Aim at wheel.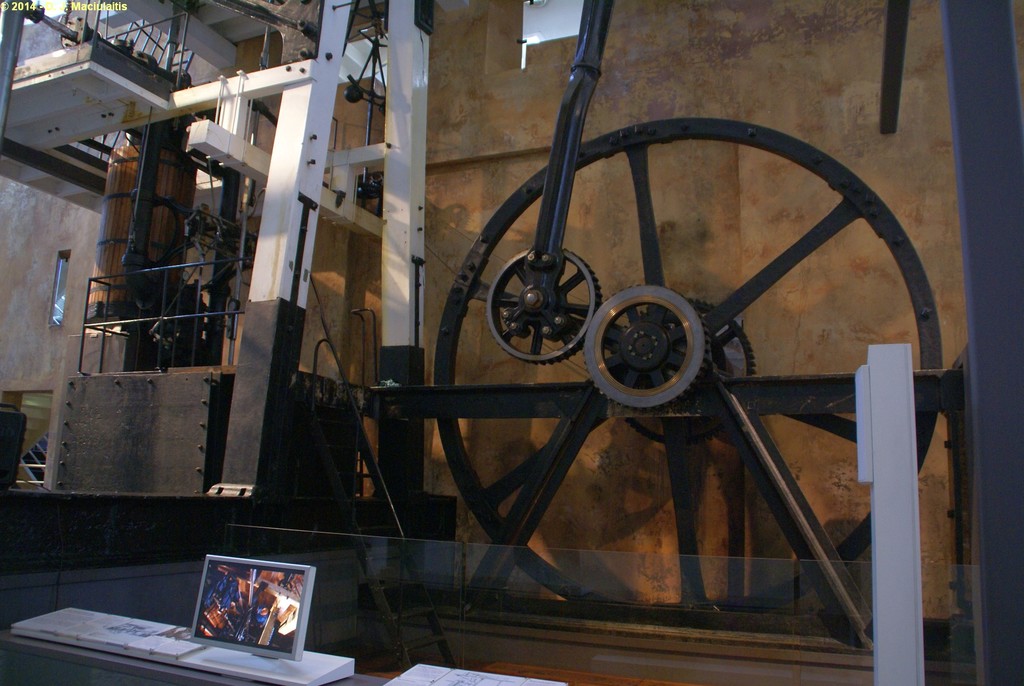
Aimed at <region>435, 113, 934, 616</region>.
